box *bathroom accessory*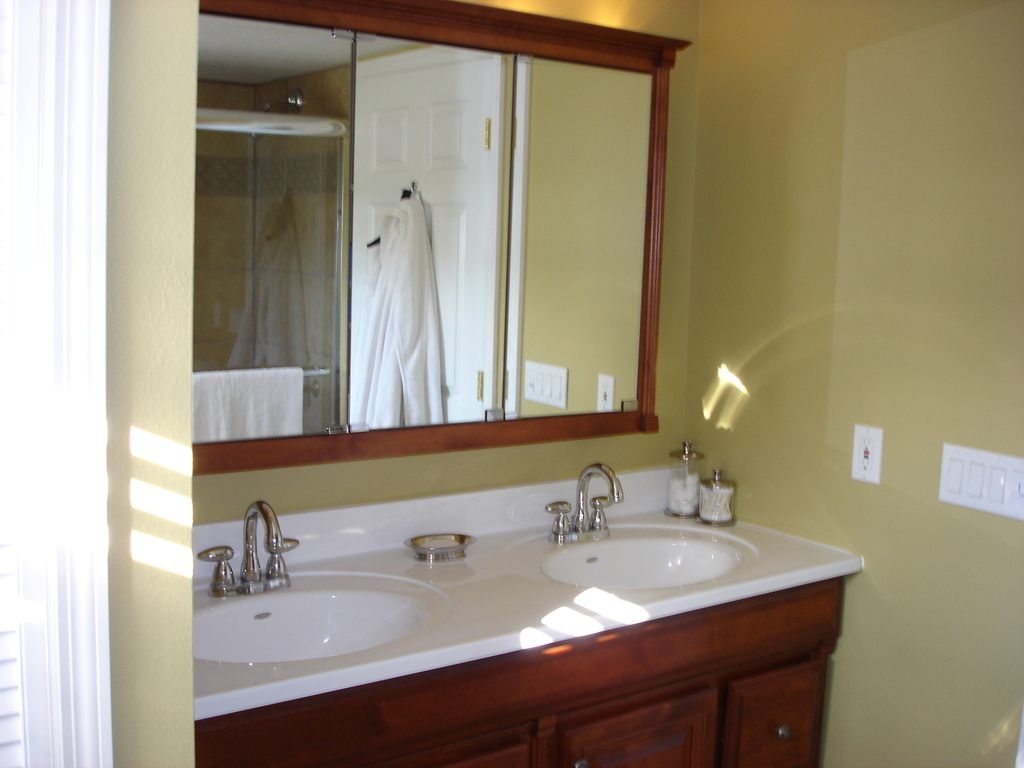
664:440:705:518
